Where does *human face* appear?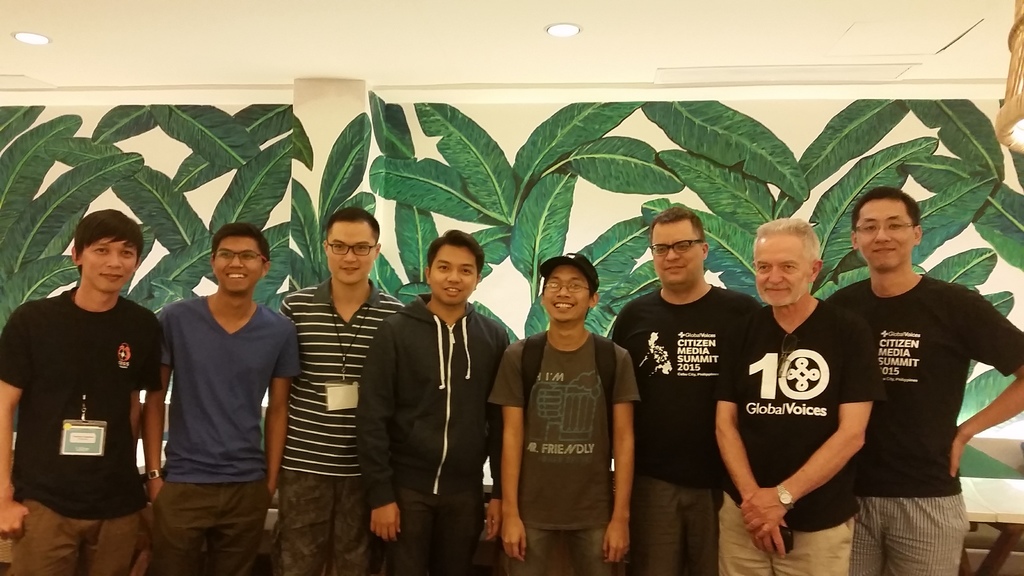
Appears at left=430, top=243, right=477, bottom=302.
